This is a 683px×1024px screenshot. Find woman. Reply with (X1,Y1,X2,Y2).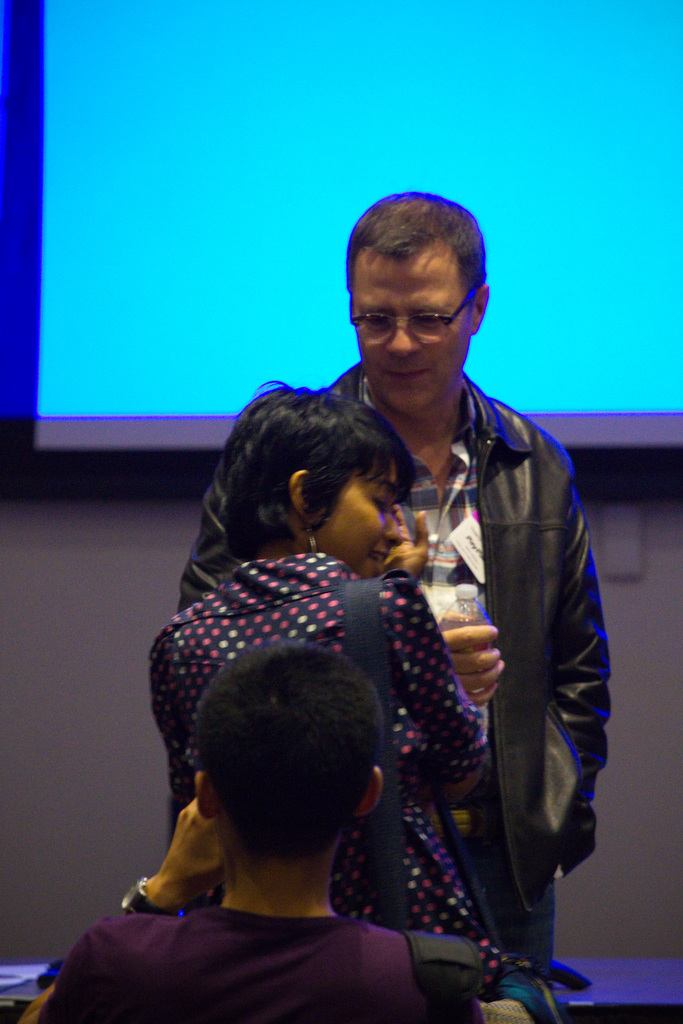
(183,331,541,1005).
